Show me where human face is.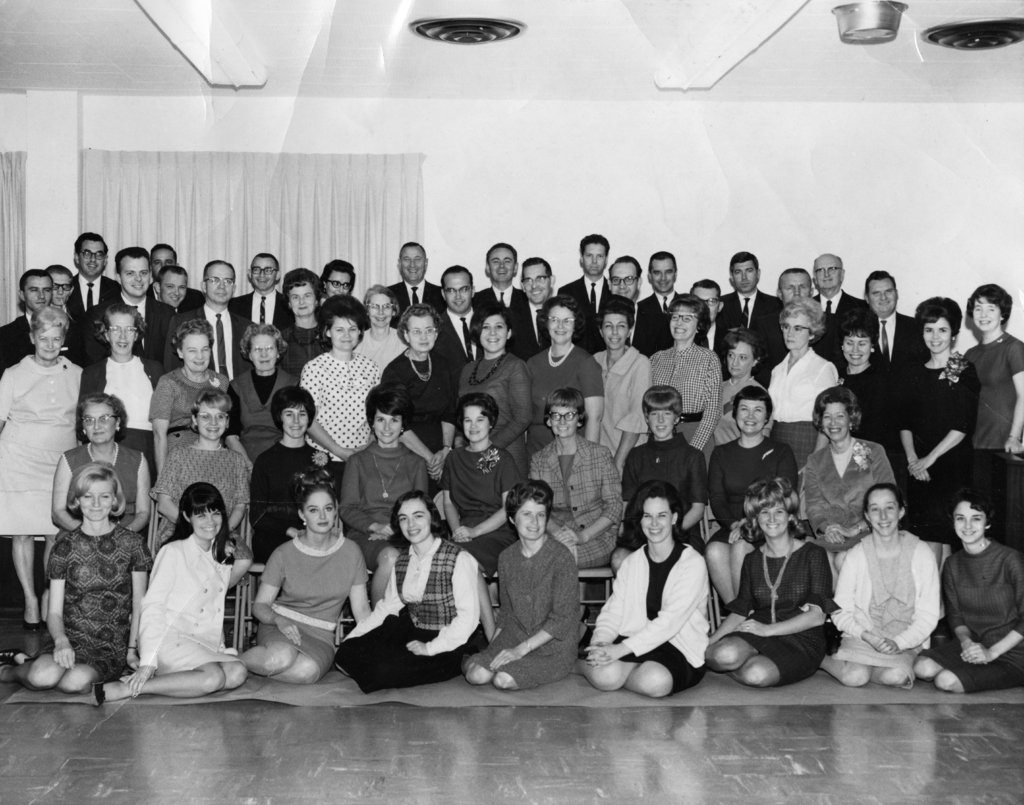
human face is at rect(737, 393, 772, 434).
